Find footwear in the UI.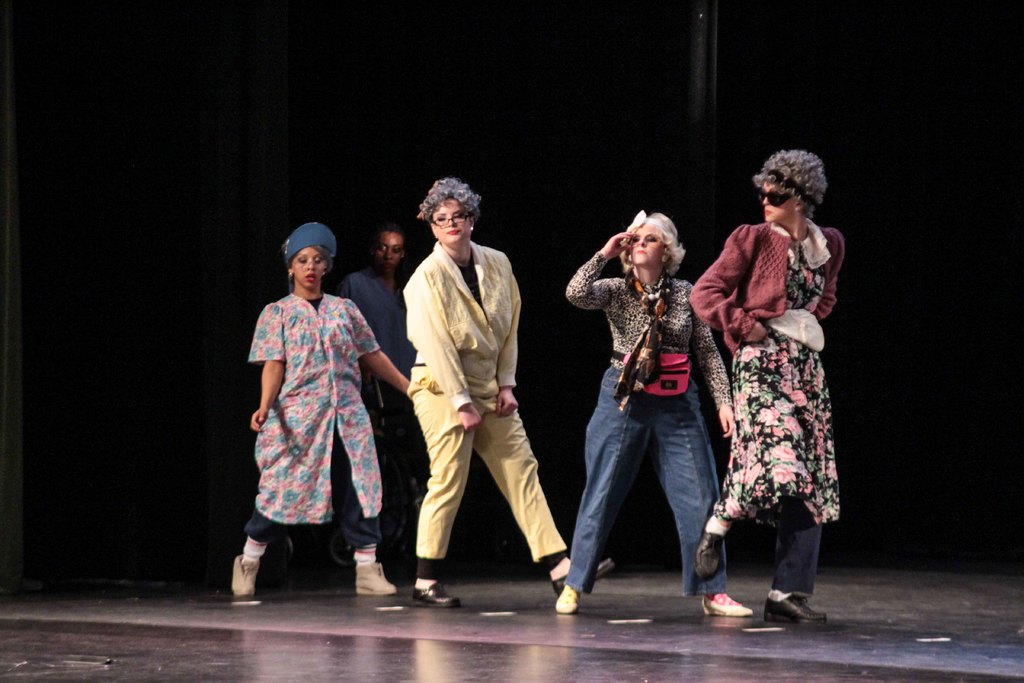
UI element at 554, 557, 611, 597.
